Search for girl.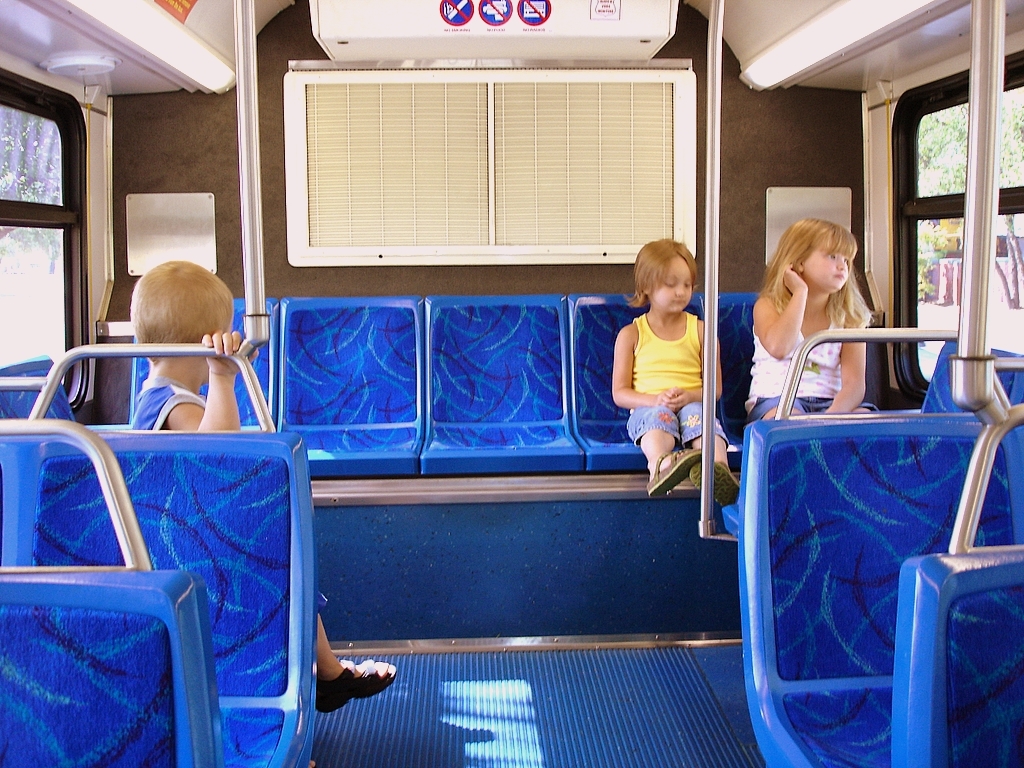
Found at box(746, 216, 881, 421).
